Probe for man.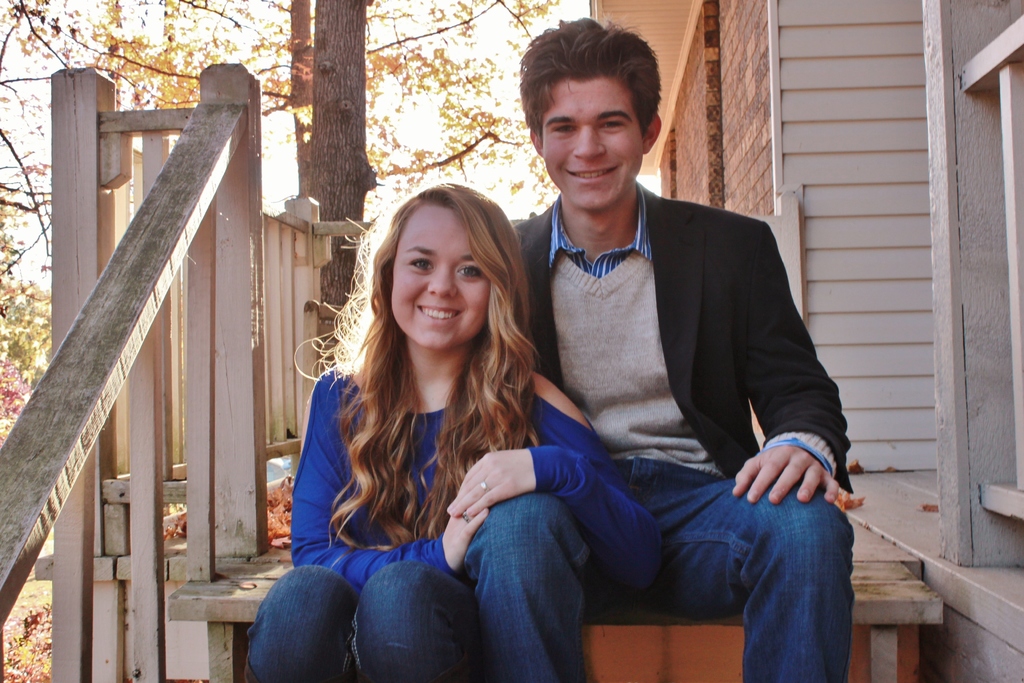
Probe result: left=438, top=69, right=843, bottom=648.
